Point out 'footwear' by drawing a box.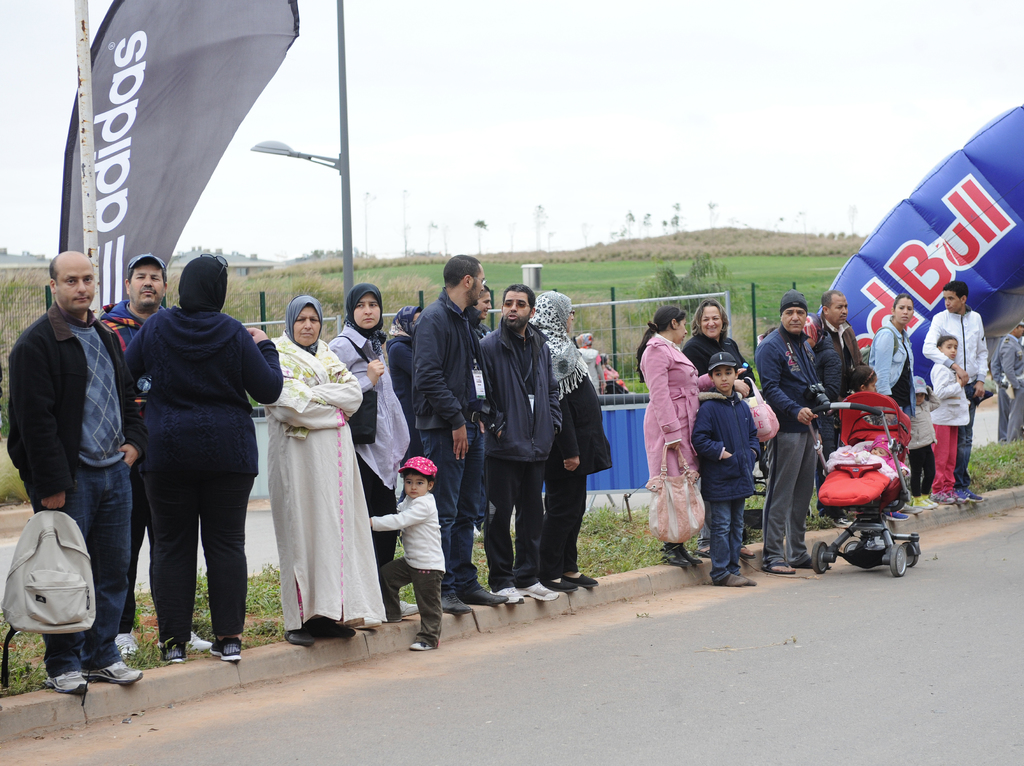
bbox=[400, 600, 416, 619].
